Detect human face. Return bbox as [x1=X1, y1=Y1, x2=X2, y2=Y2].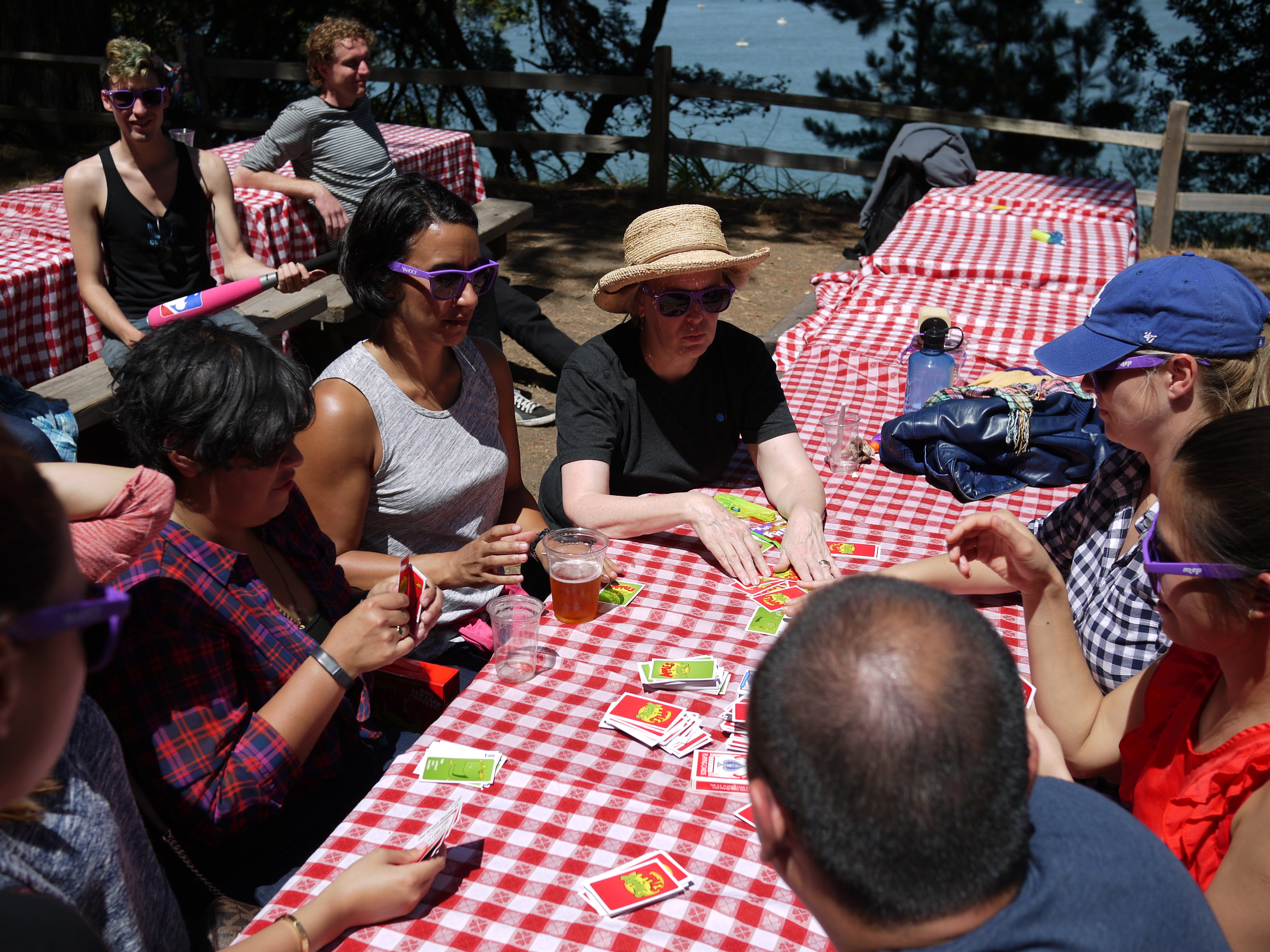
[x1=105, y1=12, x2=119, y2=34].
